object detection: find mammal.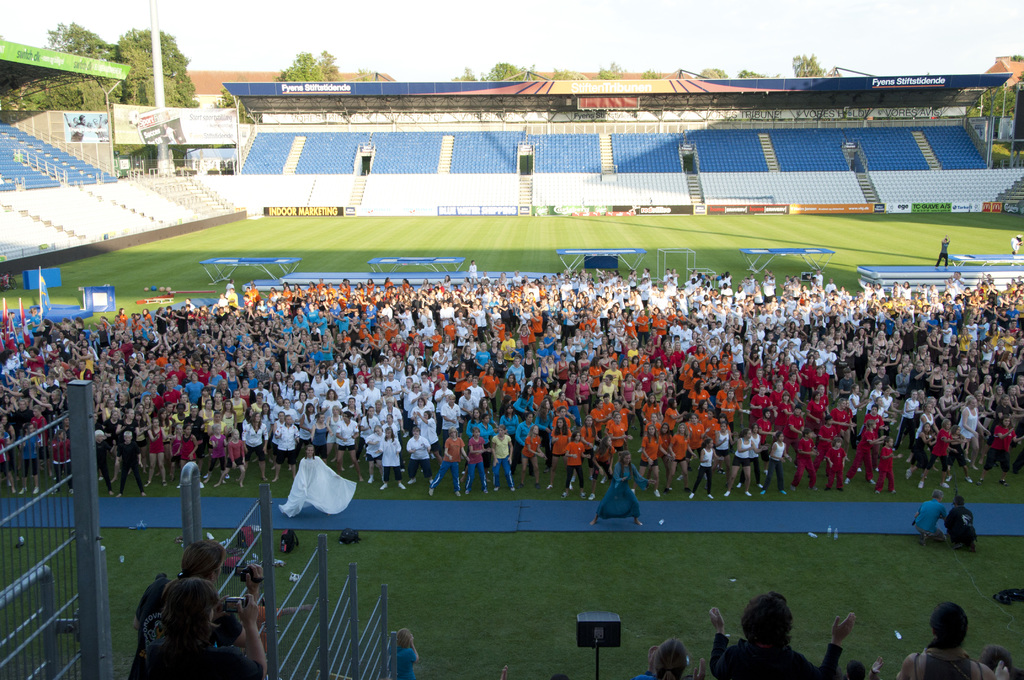
region(1009, 233, 1023, 257).
